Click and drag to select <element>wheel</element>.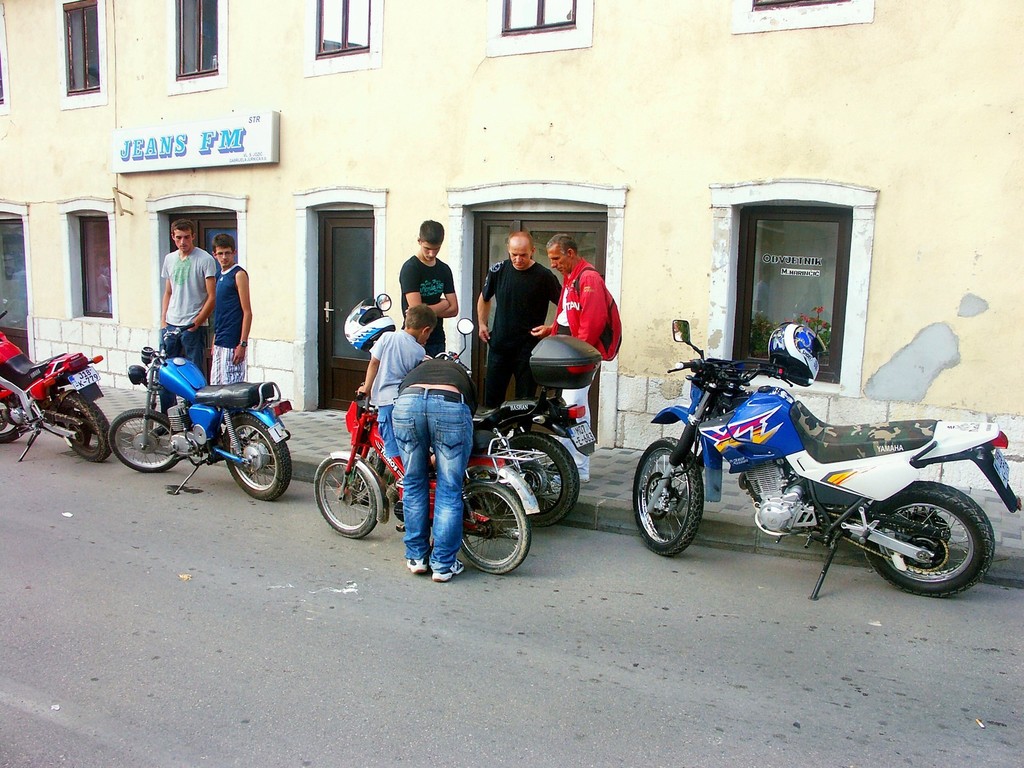
Selection: [0,385,28,444].
